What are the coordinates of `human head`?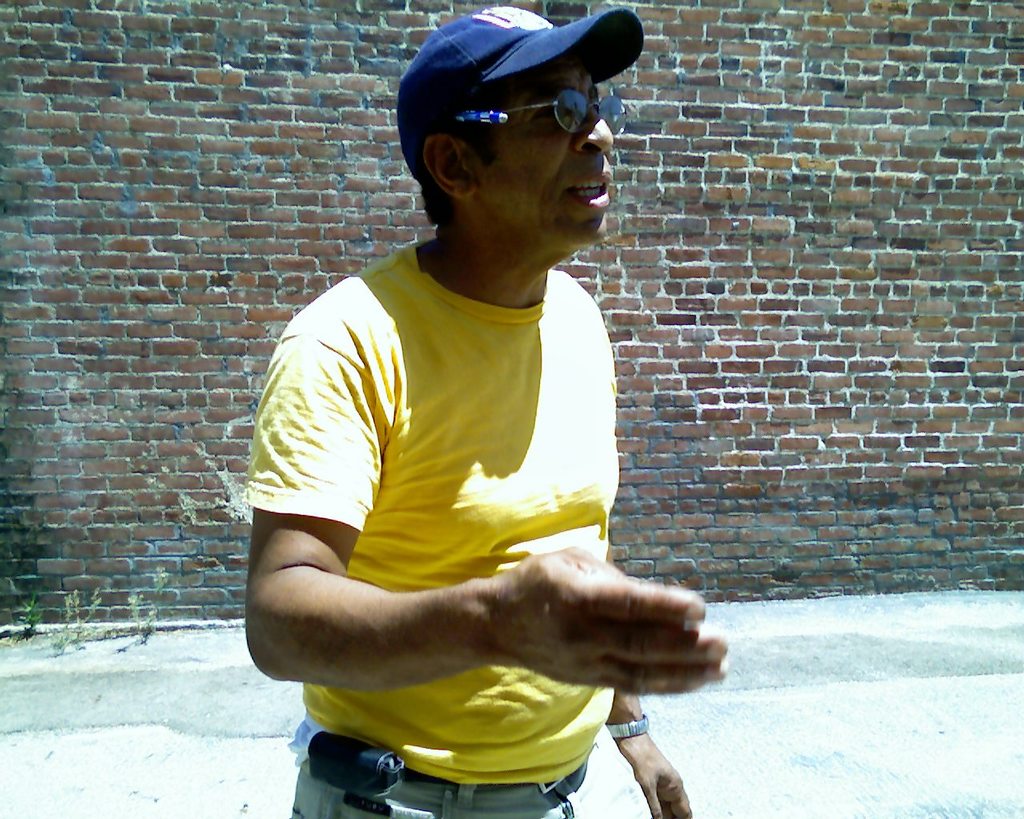
381 0 640 285.
